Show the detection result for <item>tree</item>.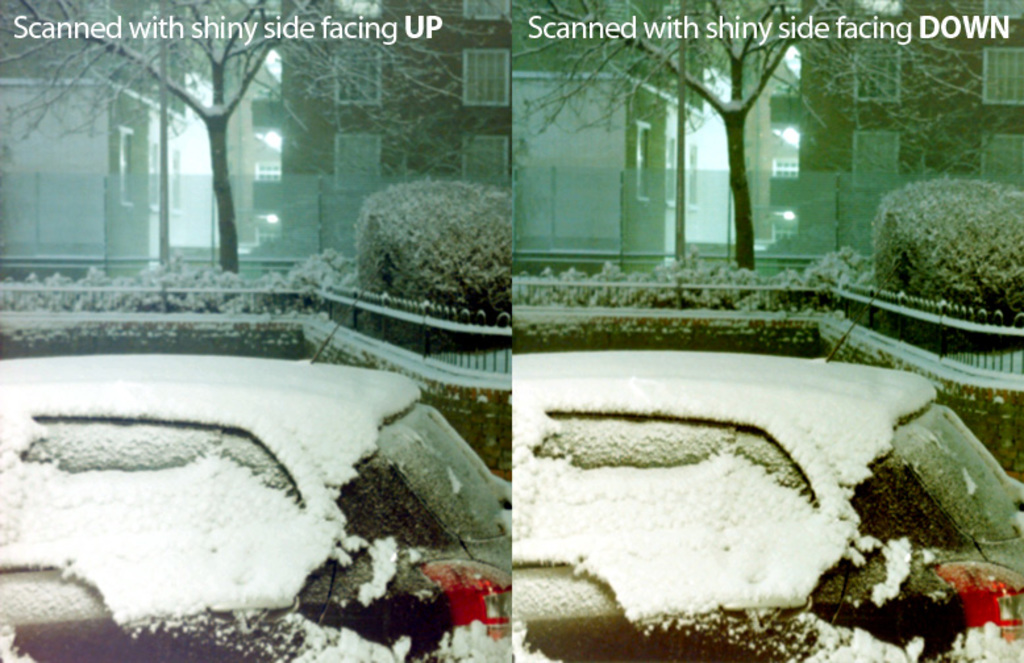
<region>501, 0, 857, 270</region>.
